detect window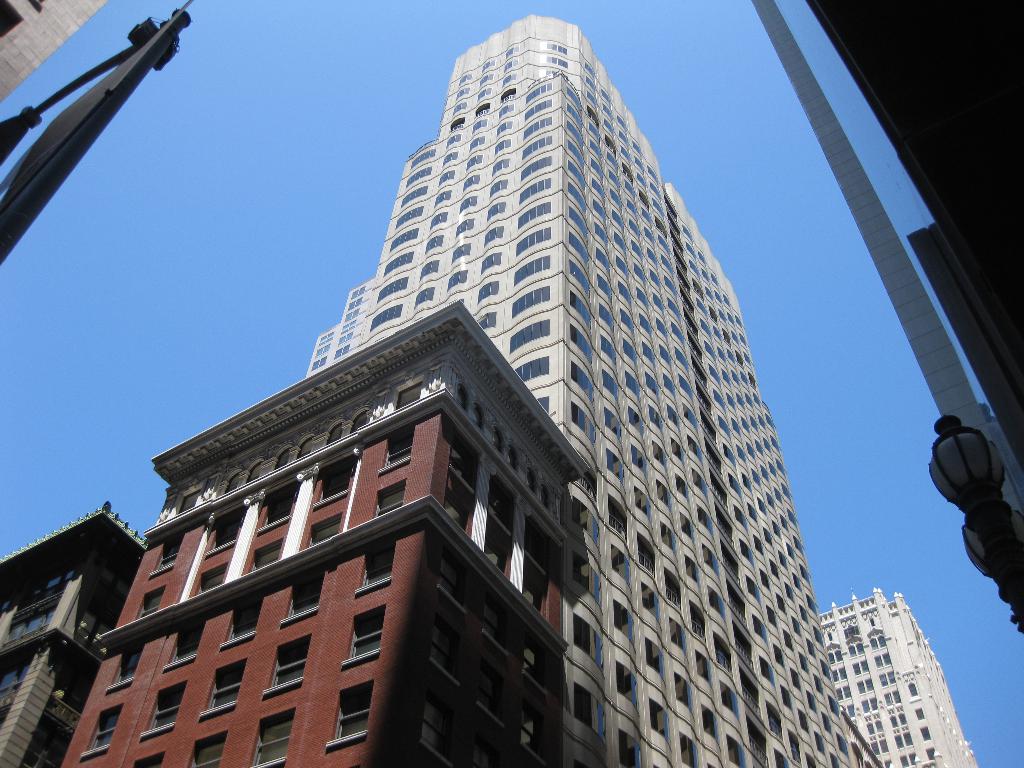
x1=255 y1=482 x2=303 y2=531
